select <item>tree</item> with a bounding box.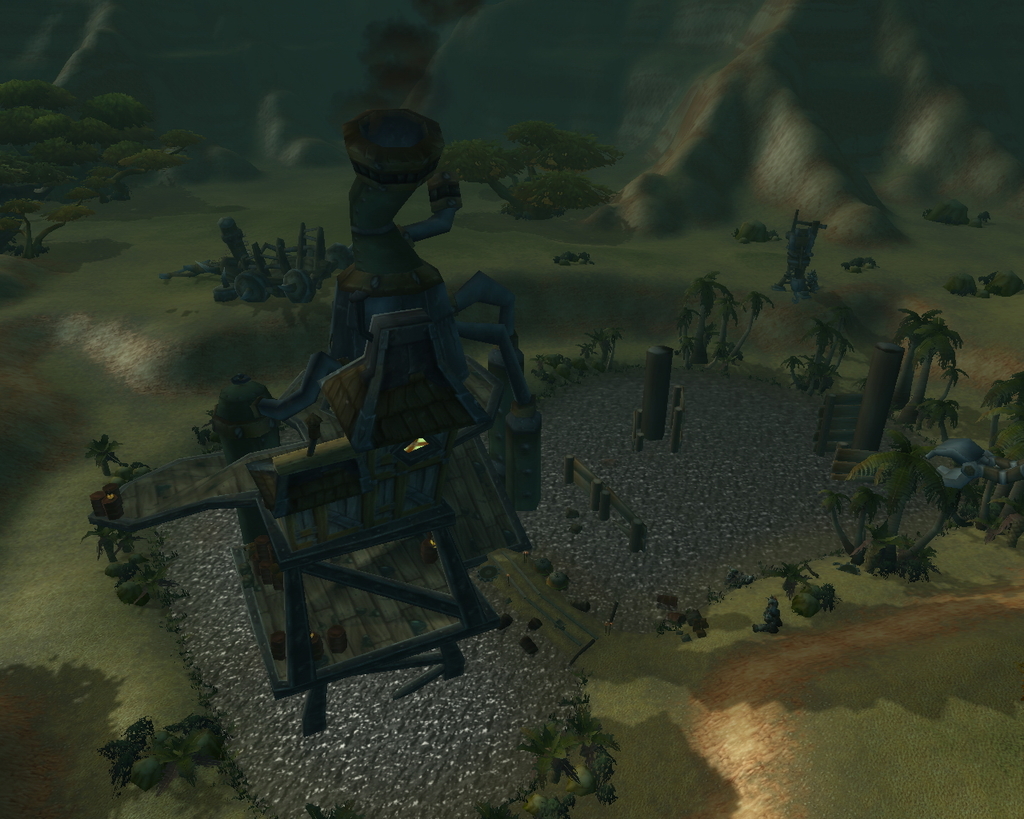
[473,796,513,818].
